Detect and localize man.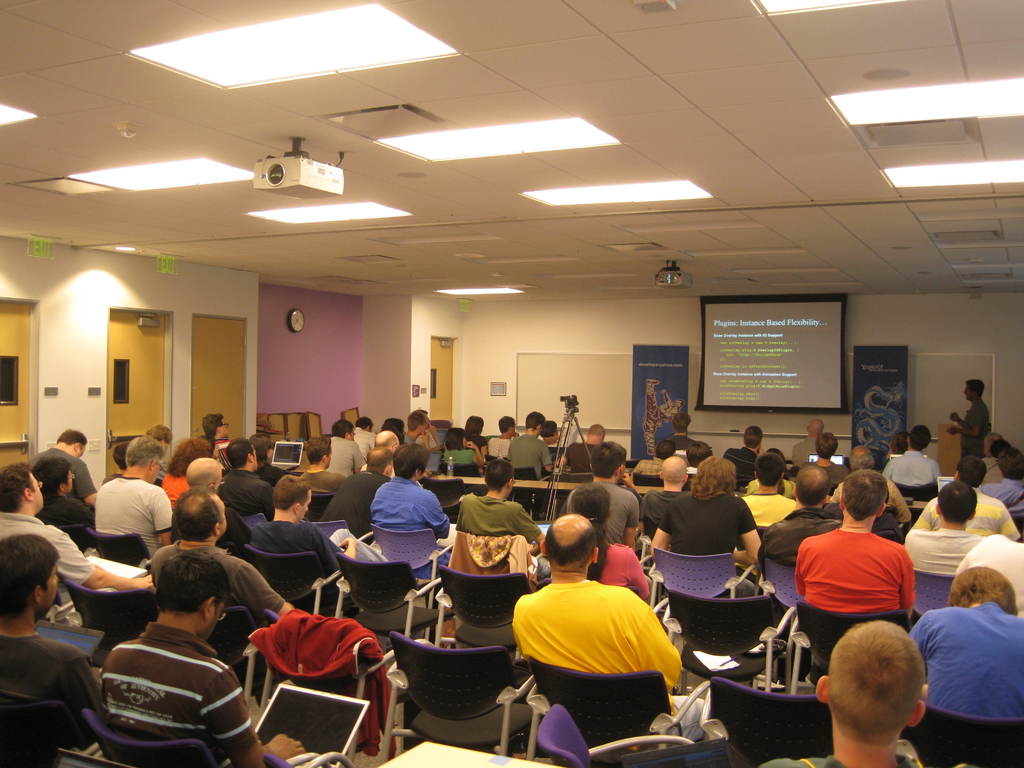
Localized at <box>790,415,837,467</box>.
